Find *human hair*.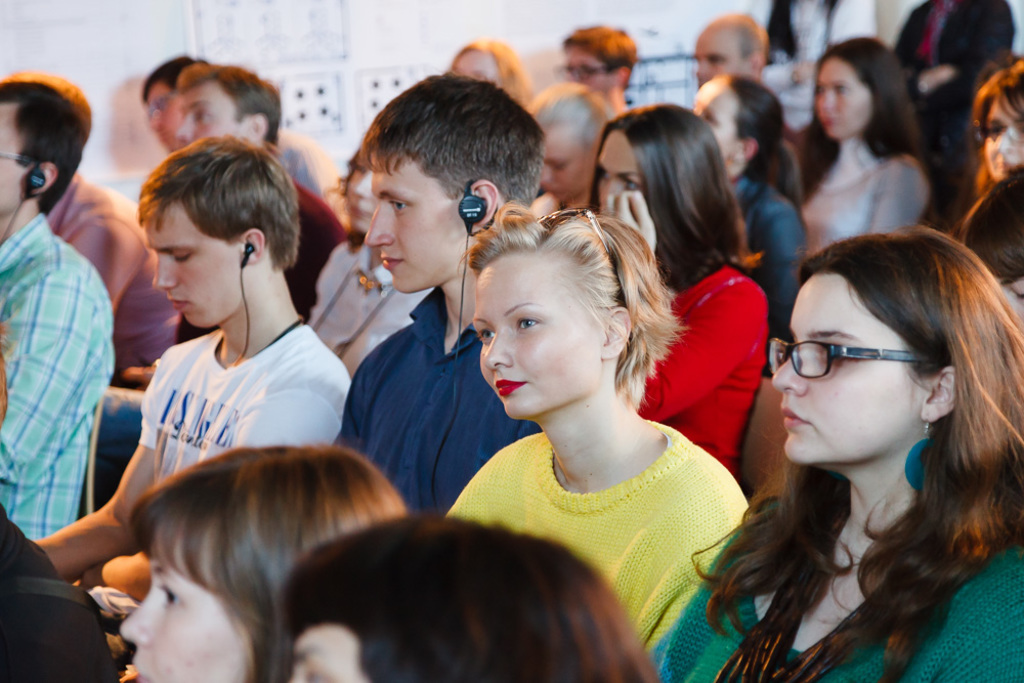
140 131 302 276.
